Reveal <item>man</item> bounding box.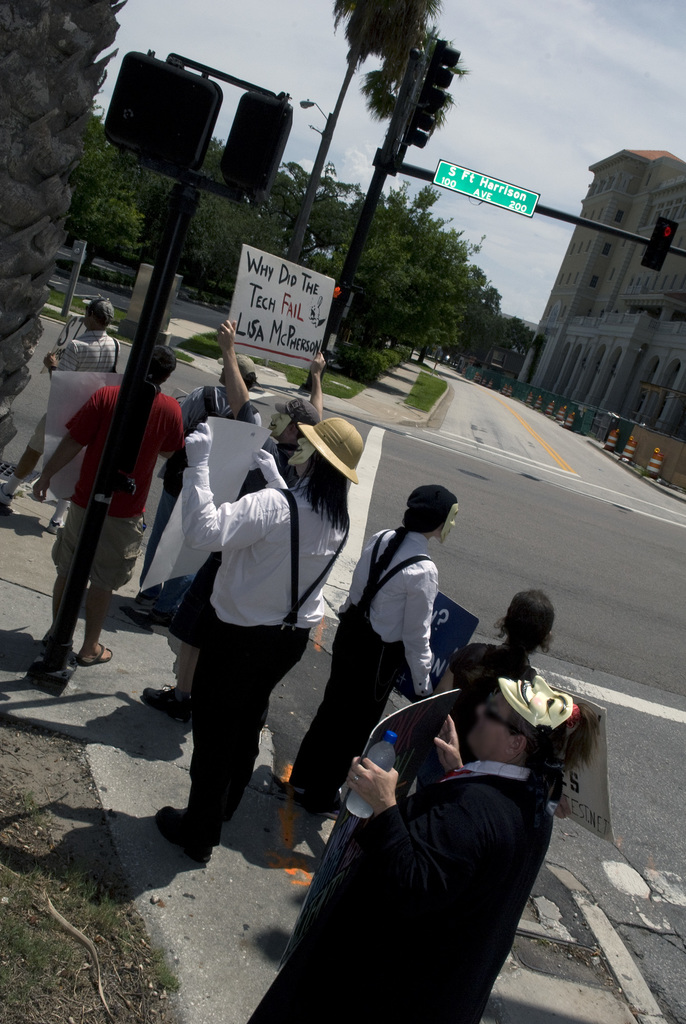
Revealed: 0:298:120:532.
